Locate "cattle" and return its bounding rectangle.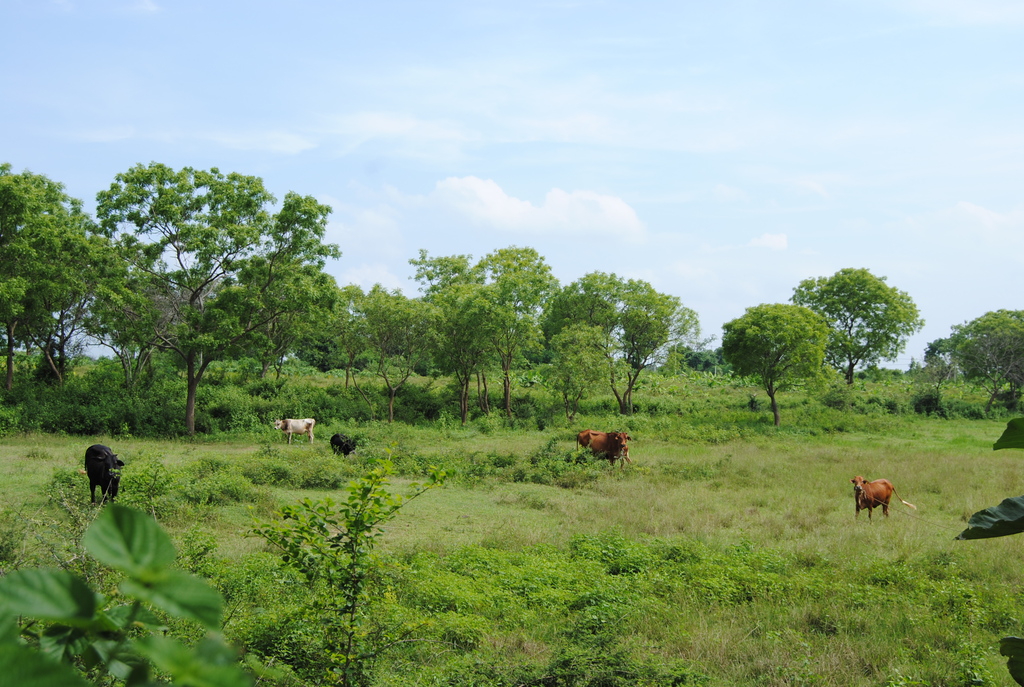
Rect(328, 436, 356, 463).
